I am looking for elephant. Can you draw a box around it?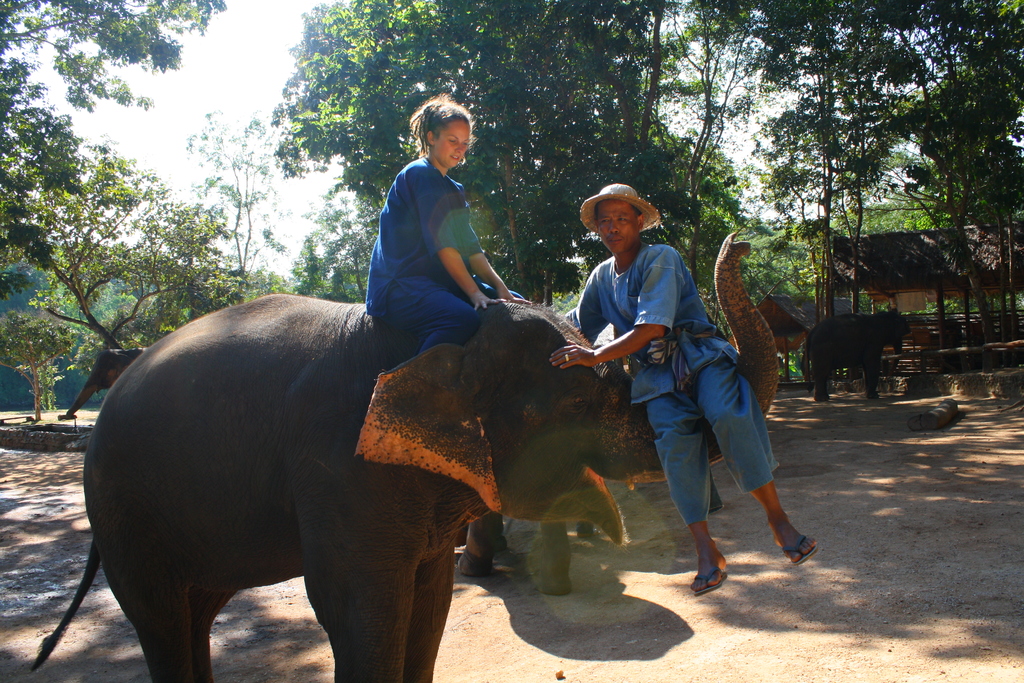
Sure, the bounding box is bbox(799, 308, 915, 400).
